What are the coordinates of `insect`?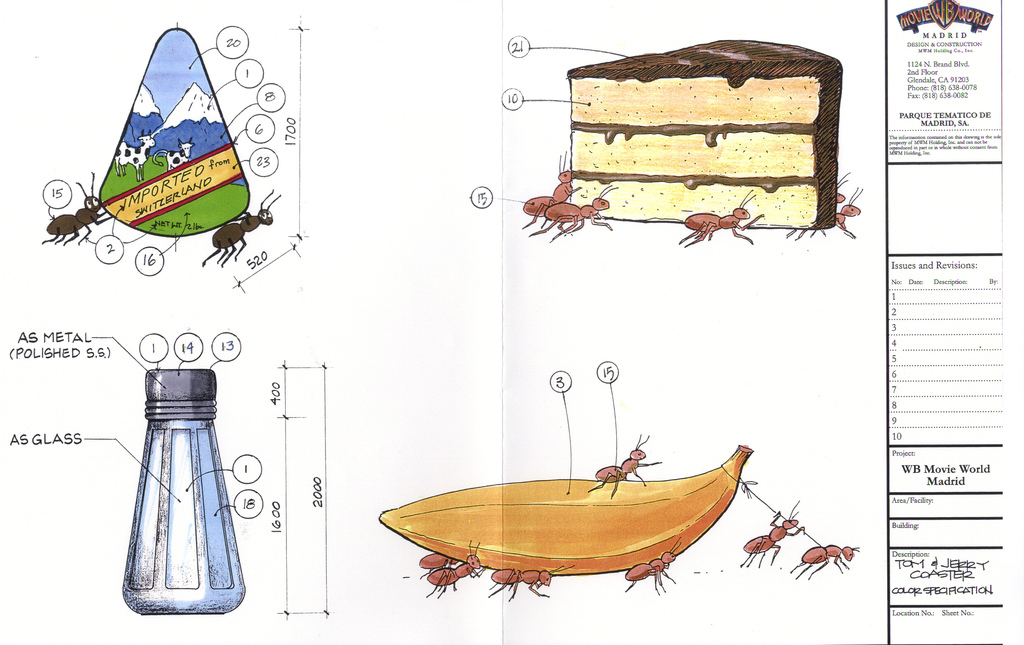
BBox(788, 543, 860, 580).
